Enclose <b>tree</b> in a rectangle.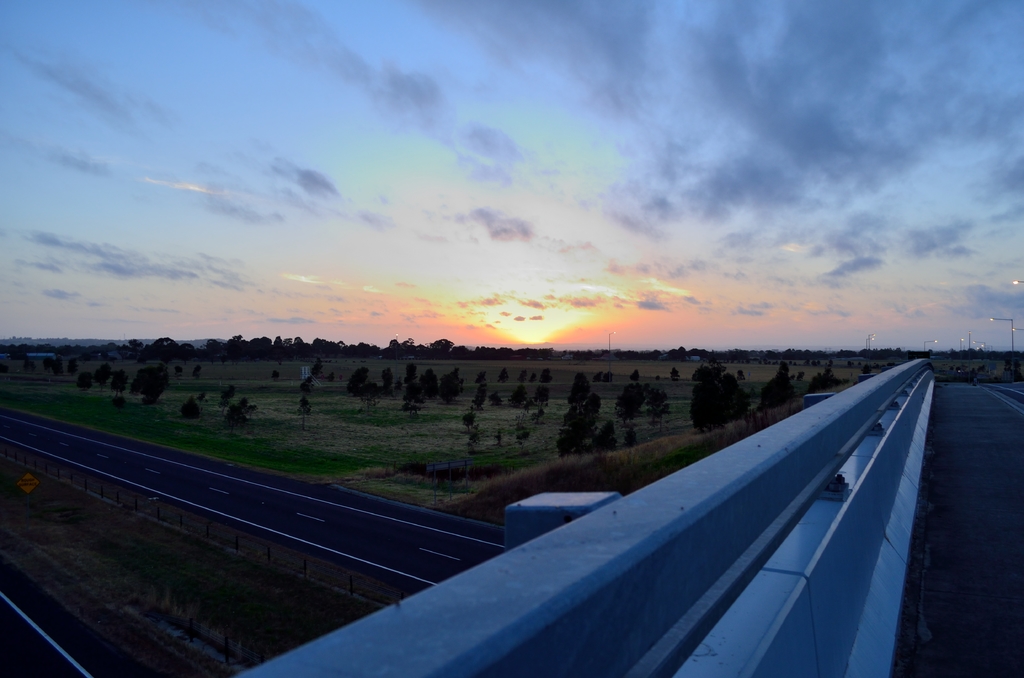
x1=421, y1=366, x2=438, y2=398.
